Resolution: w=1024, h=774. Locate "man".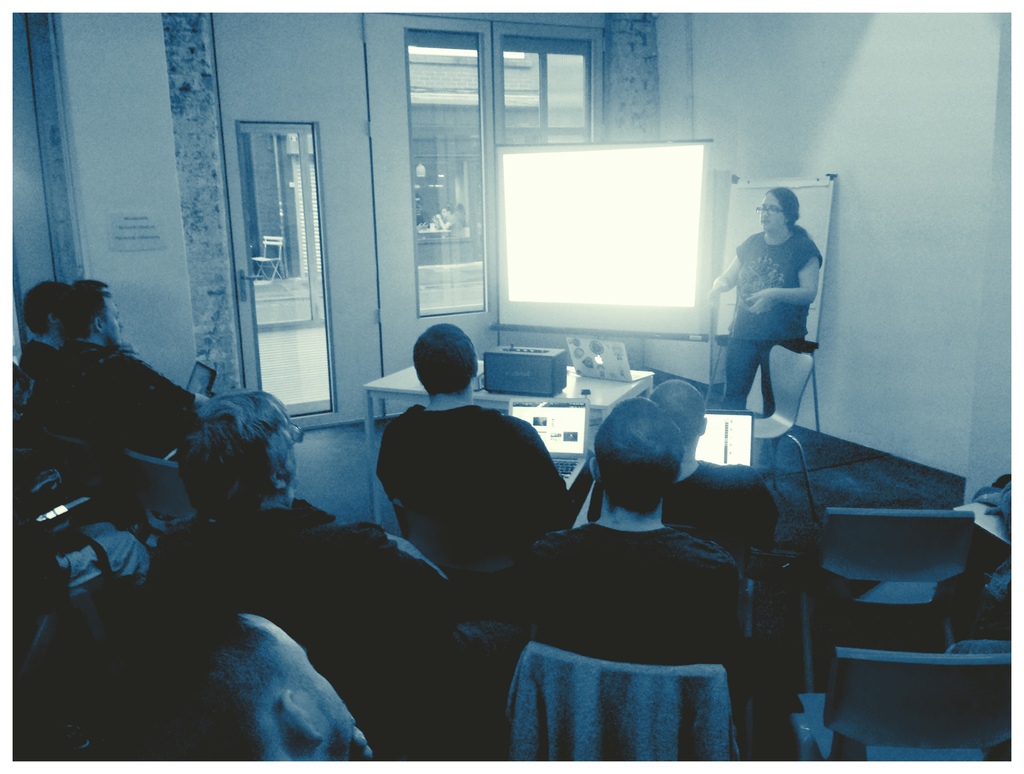
box=[20, 284, 105, 405].
